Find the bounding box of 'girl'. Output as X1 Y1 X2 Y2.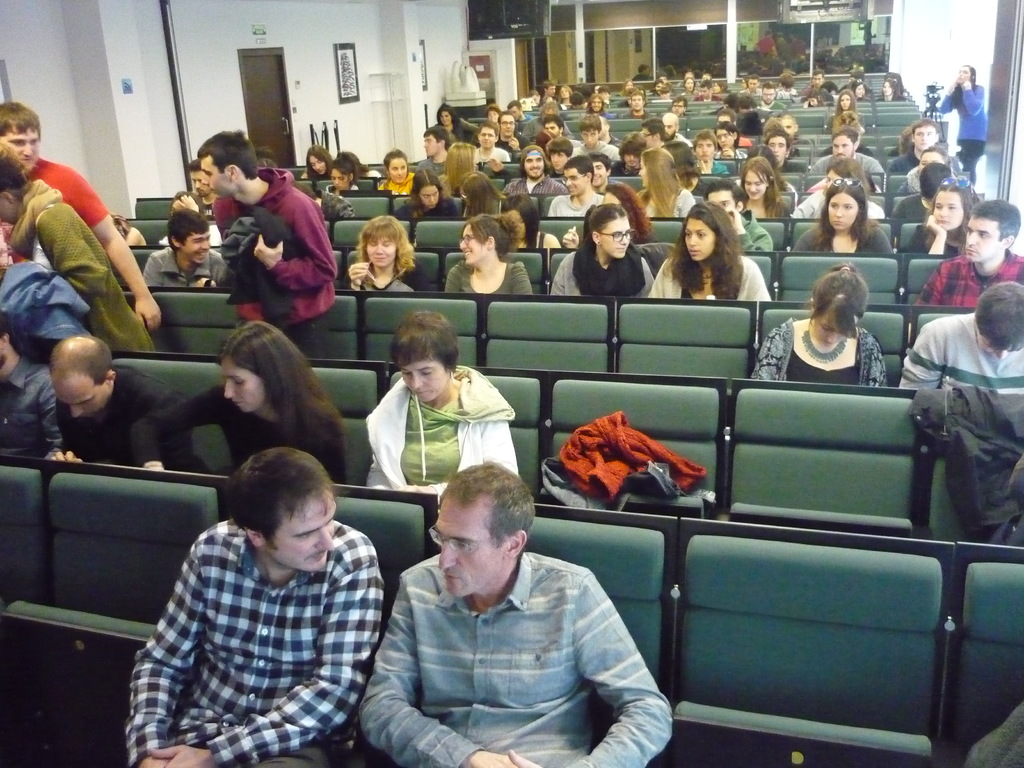
845 78 872 99.
